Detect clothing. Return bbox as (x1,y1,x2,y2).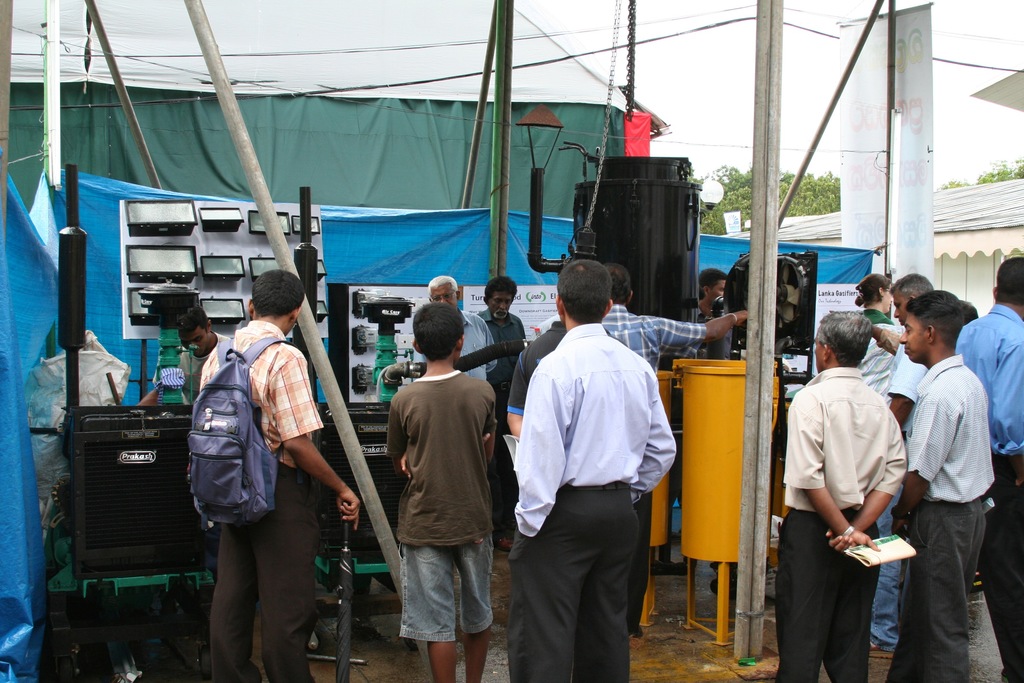
(893,356,999,682).
